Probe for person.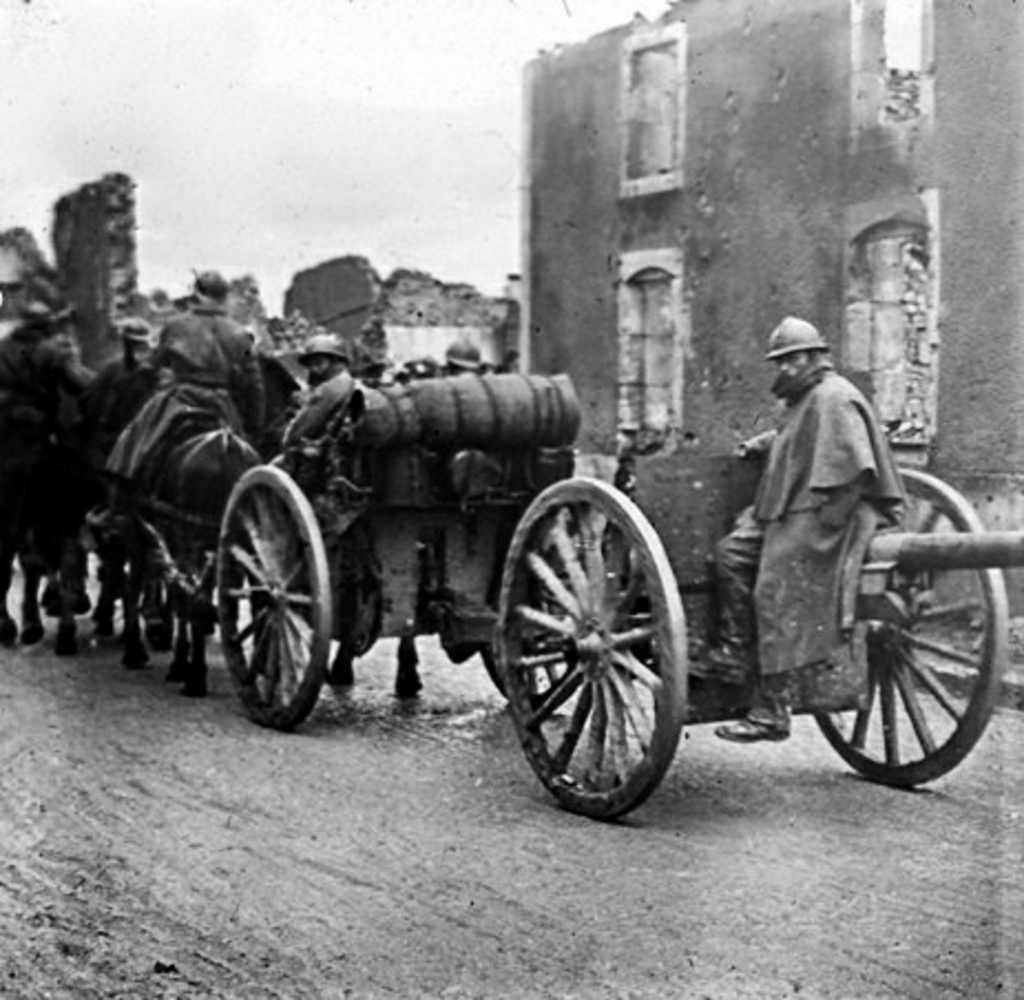
Probe result: l=274, t=338, r=358, b=445.
